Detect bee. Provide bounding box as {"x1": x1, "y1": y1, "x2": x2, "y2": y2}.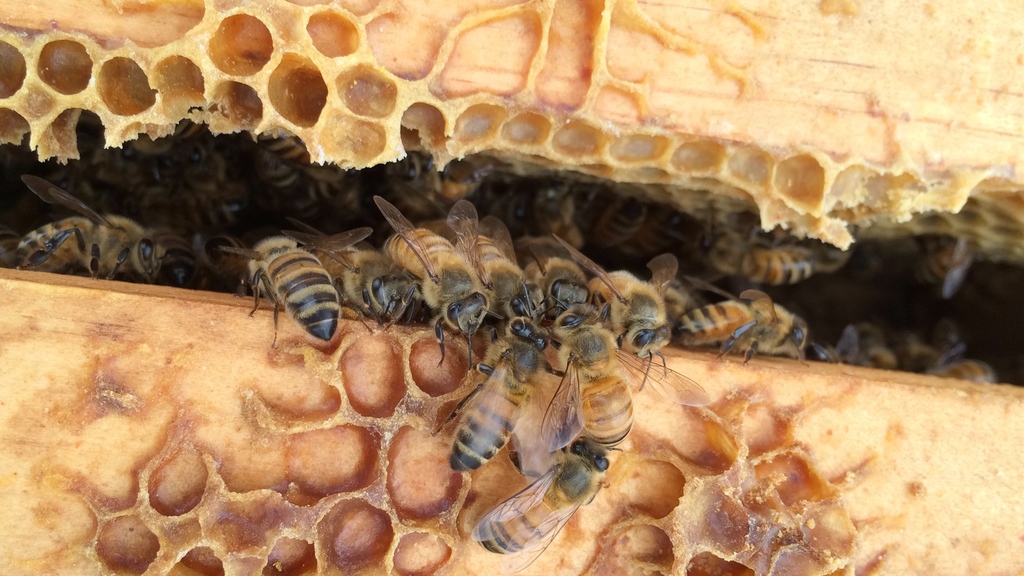
{"x1": 24, "y1": 158, "x2": 163, "y2": 280}.
